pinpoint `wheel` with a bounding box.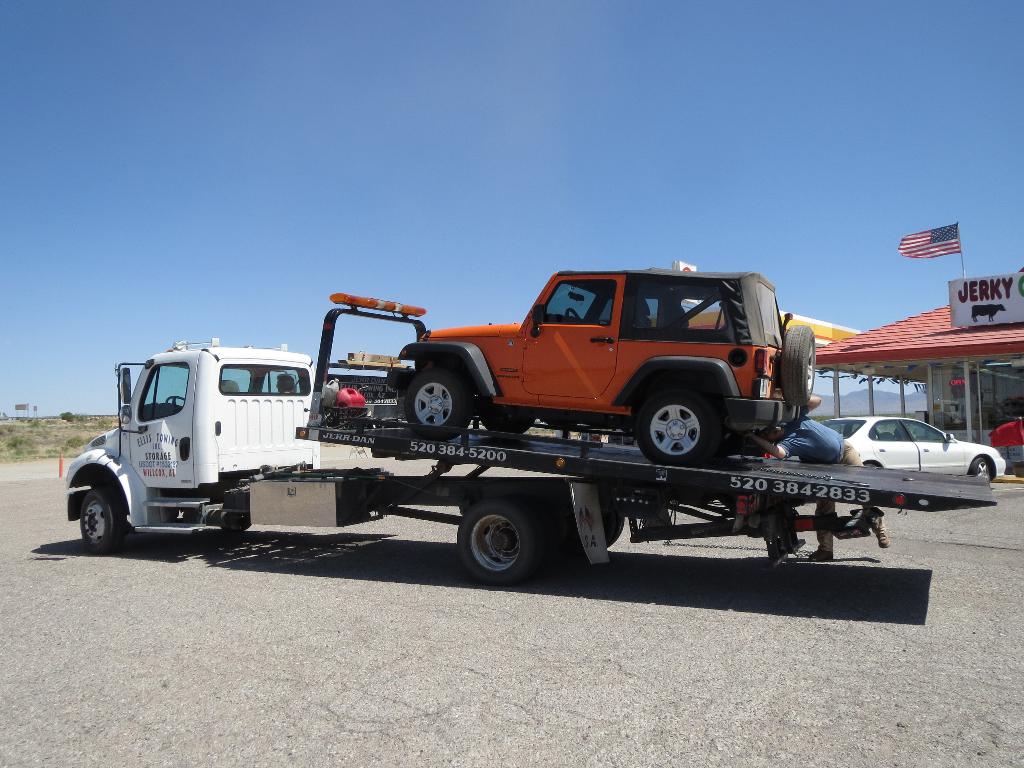
783:325:815:408.
